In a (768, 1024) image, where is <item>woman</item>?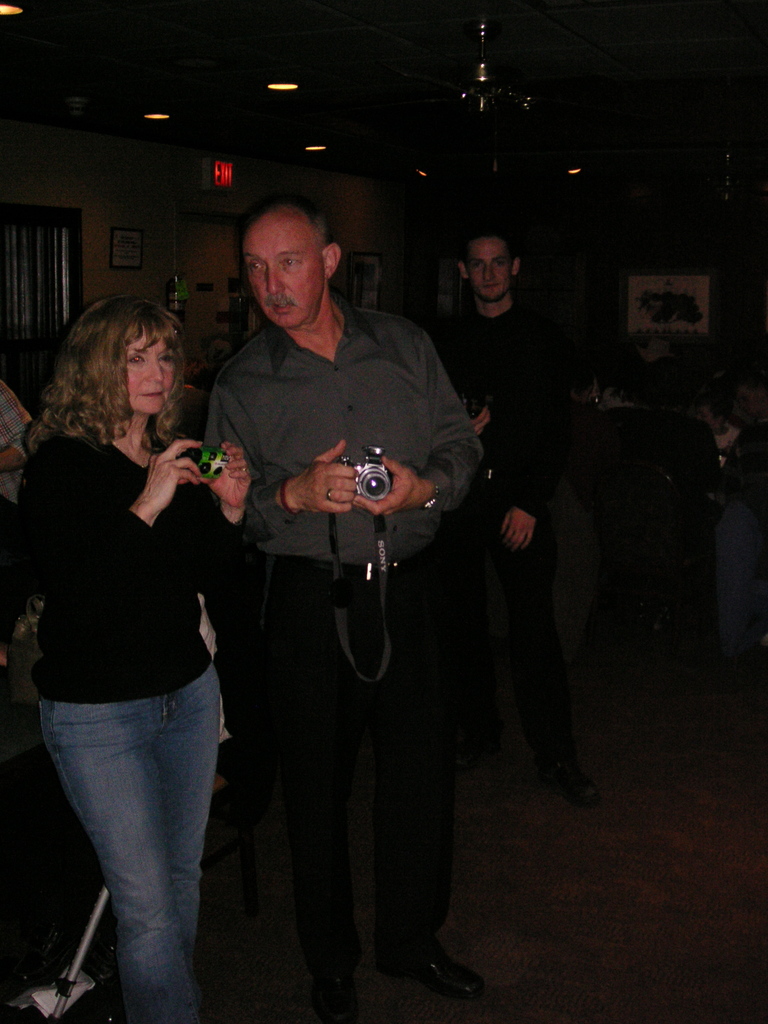
<box>4,297,247,1023</box>.
